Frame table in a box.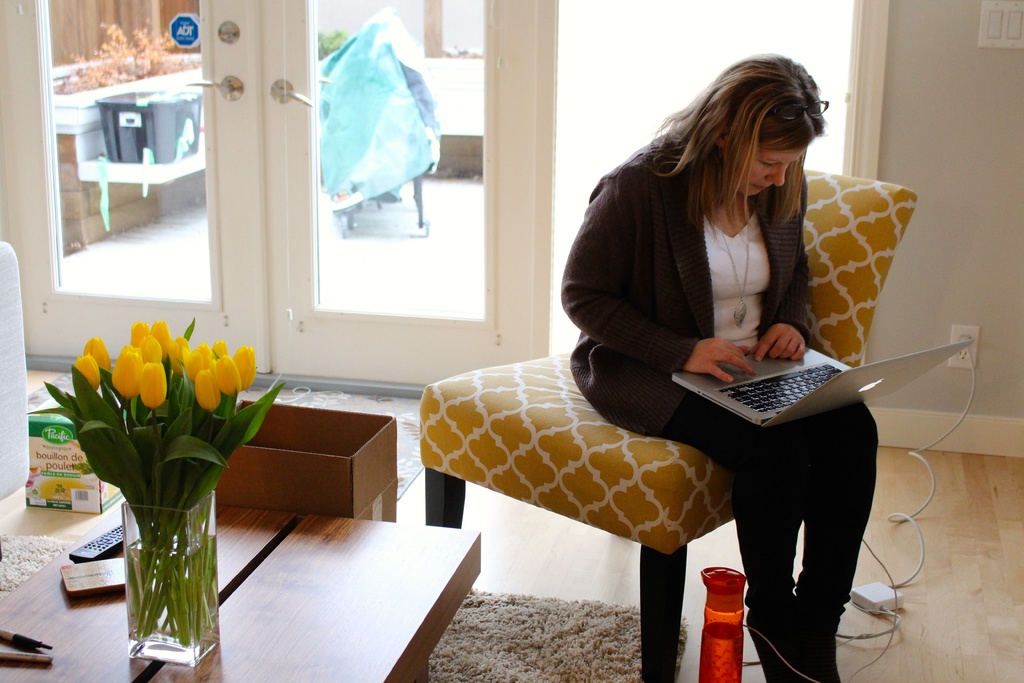
{"x1": 0, "y1": 473, "x2": 482, "y2": 682}.
